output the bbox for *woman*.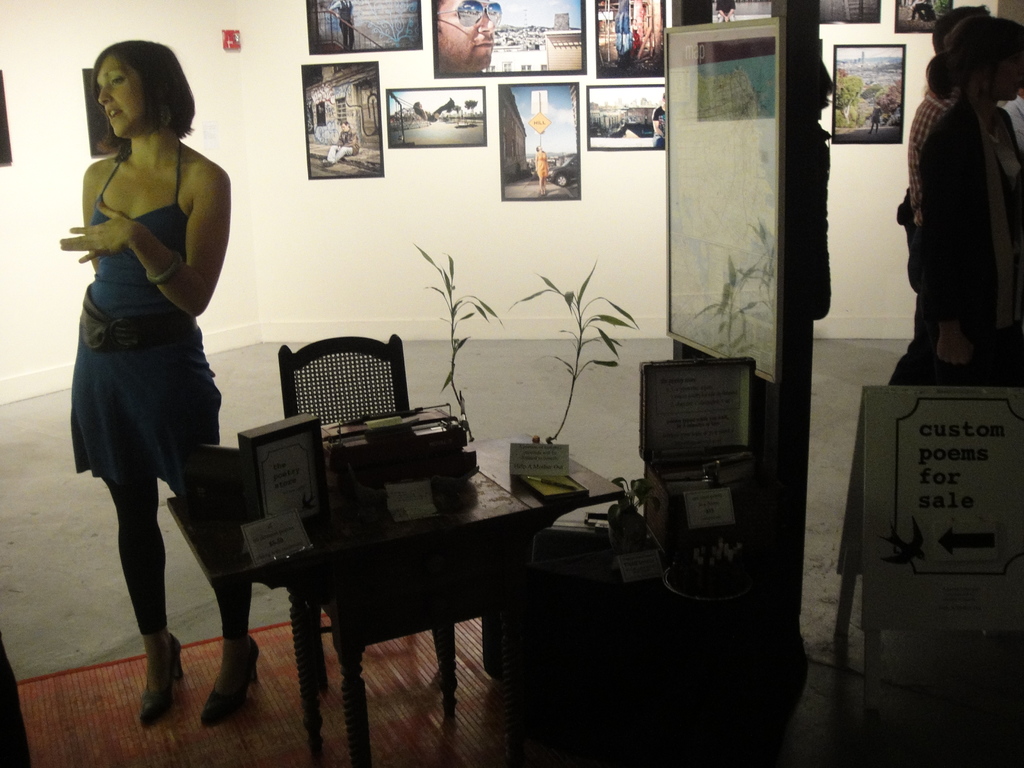
[x1=55, y1=40, x2=252, y2=737].
